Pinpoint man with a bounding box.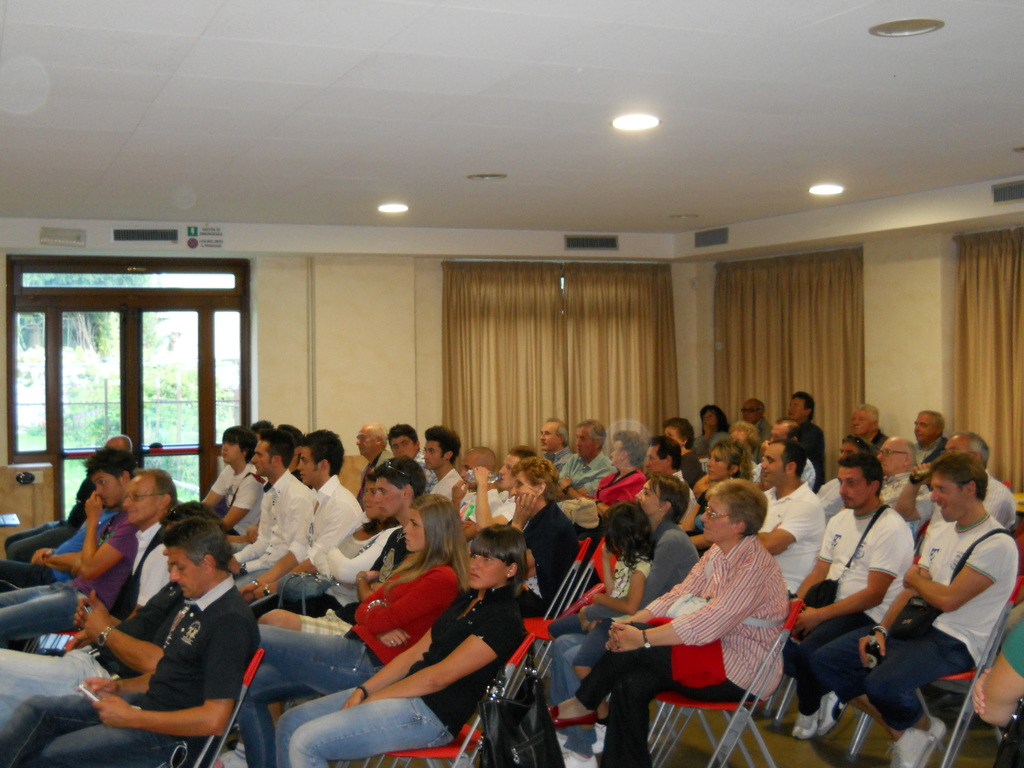
0/493/248/717.
